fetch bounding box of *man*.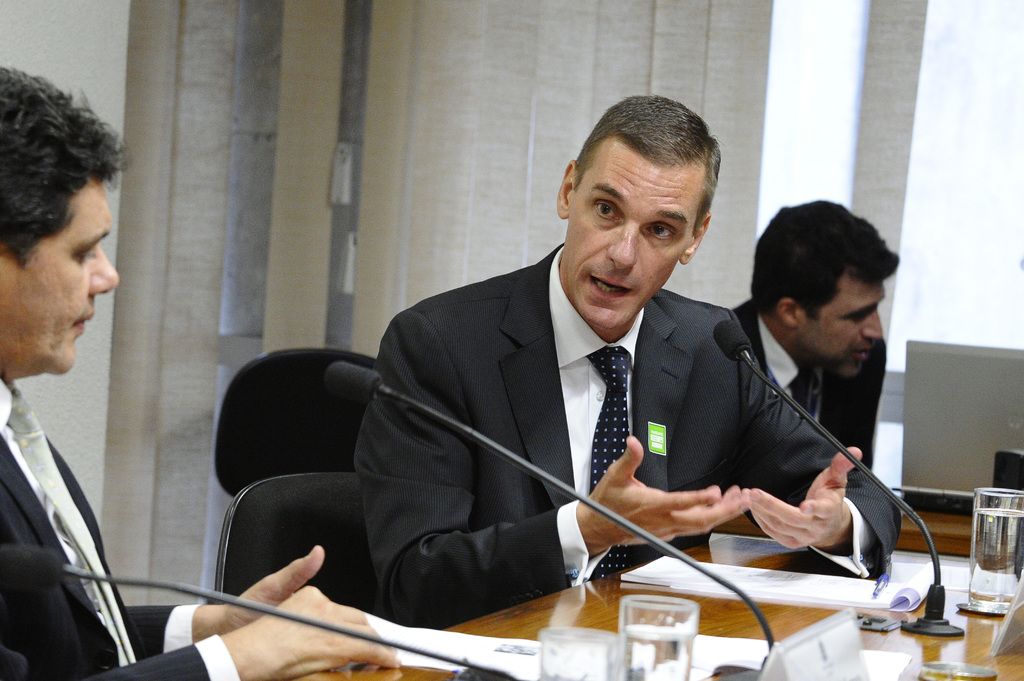
Bbox: select_region(0, 68, 400, 680).
